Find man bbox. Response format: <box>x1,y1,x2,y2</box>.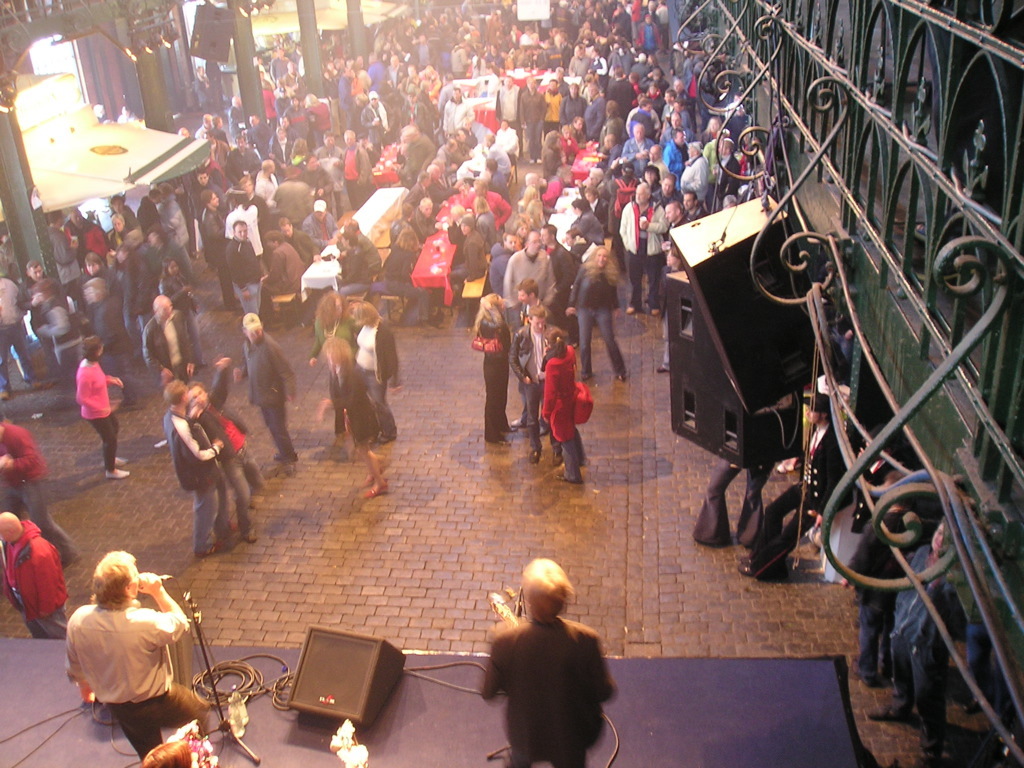
<box>0,266,55,400</box>.
